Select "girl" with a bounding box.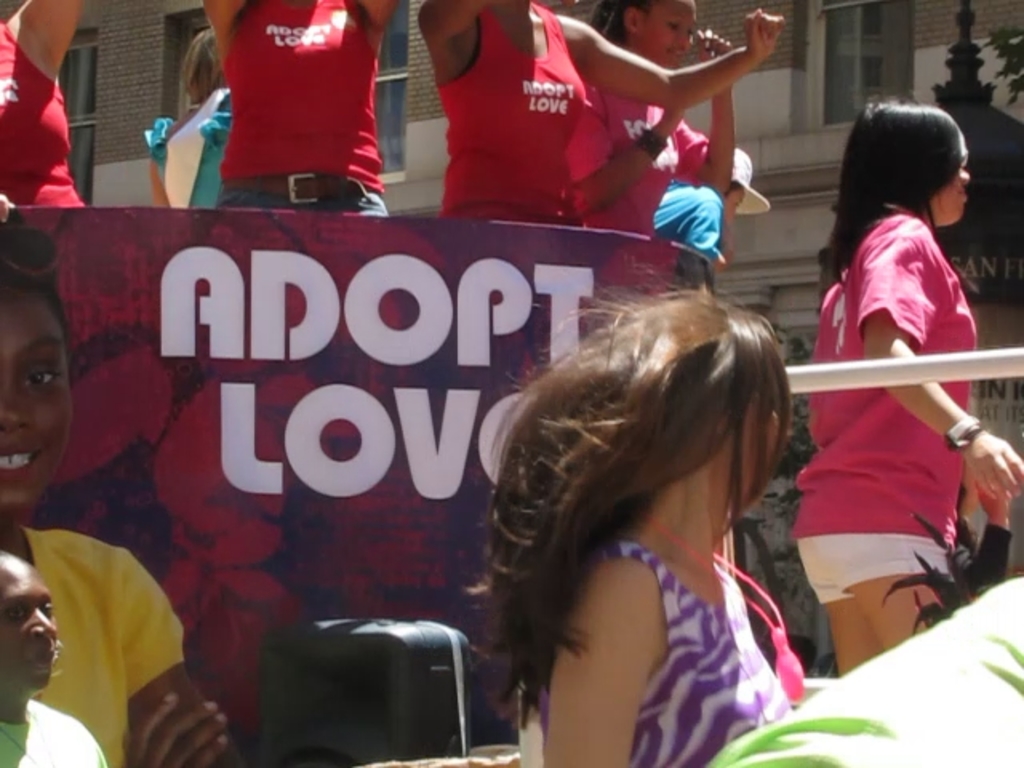
box(451, 261, 800, 766).
